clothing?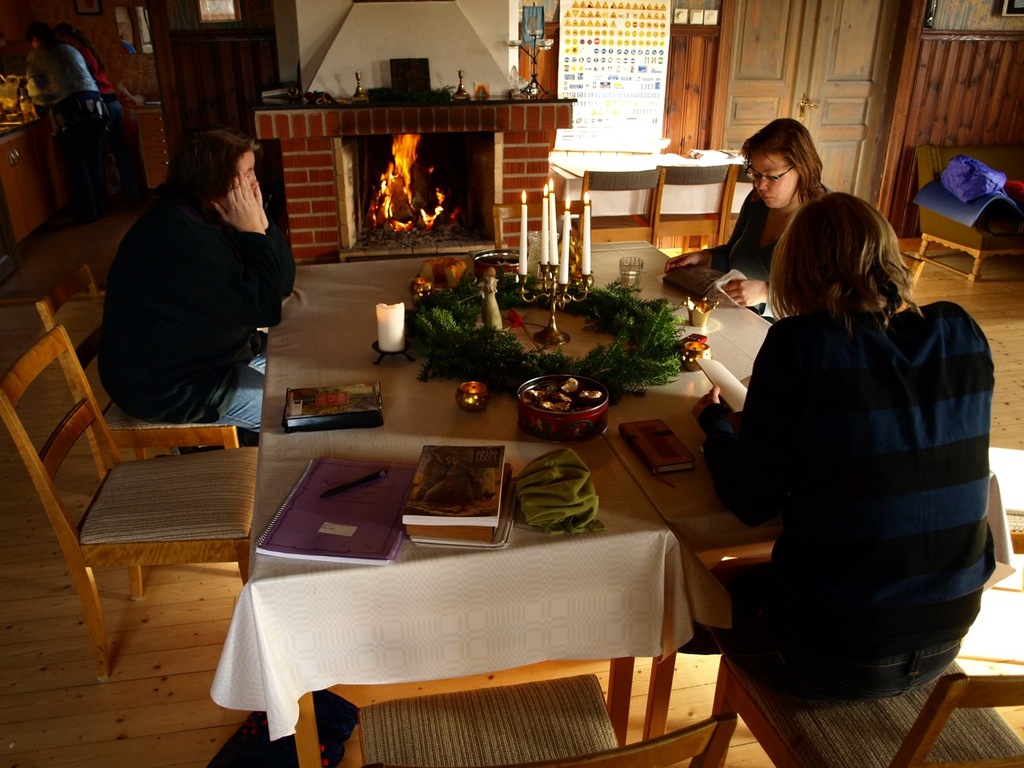
bbox(644, 559, 962, 729)
